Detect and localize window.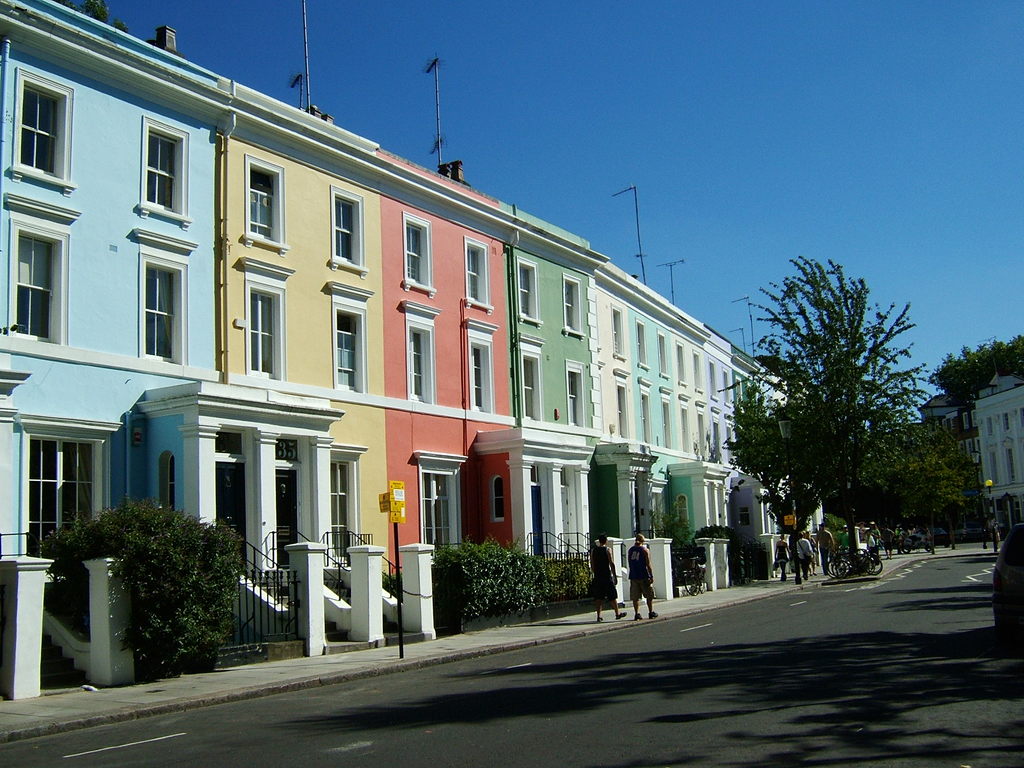
Localized at box=[137, 239, 191, 364].
